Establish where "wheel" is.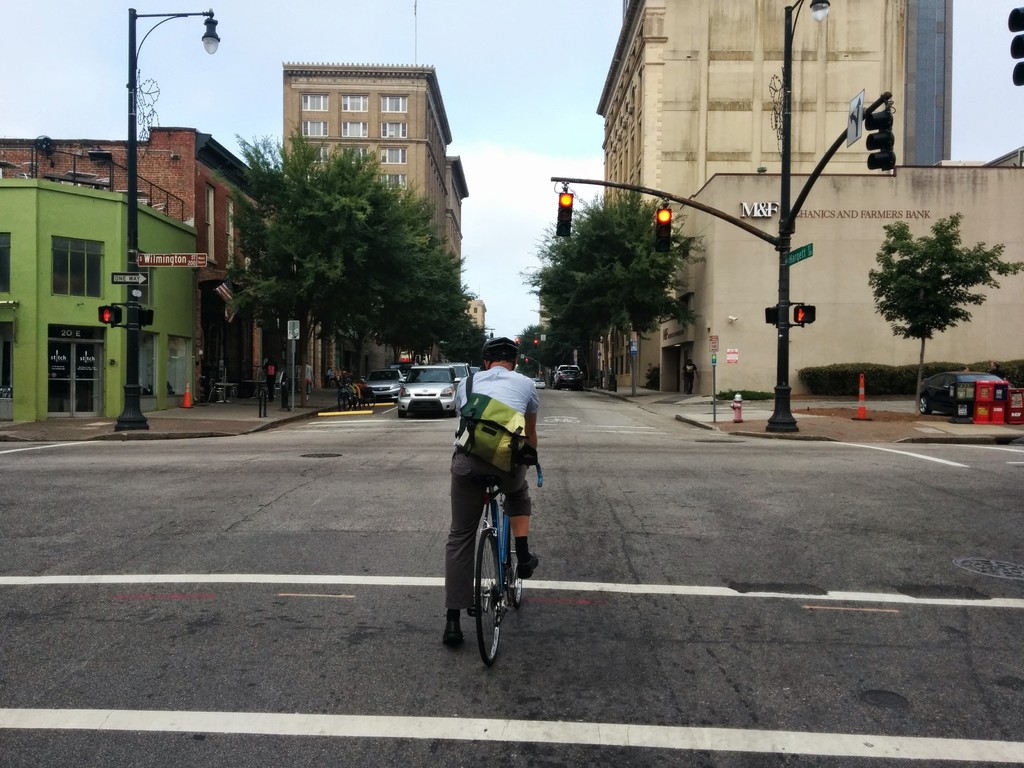
Established at 916/394/935/417.
